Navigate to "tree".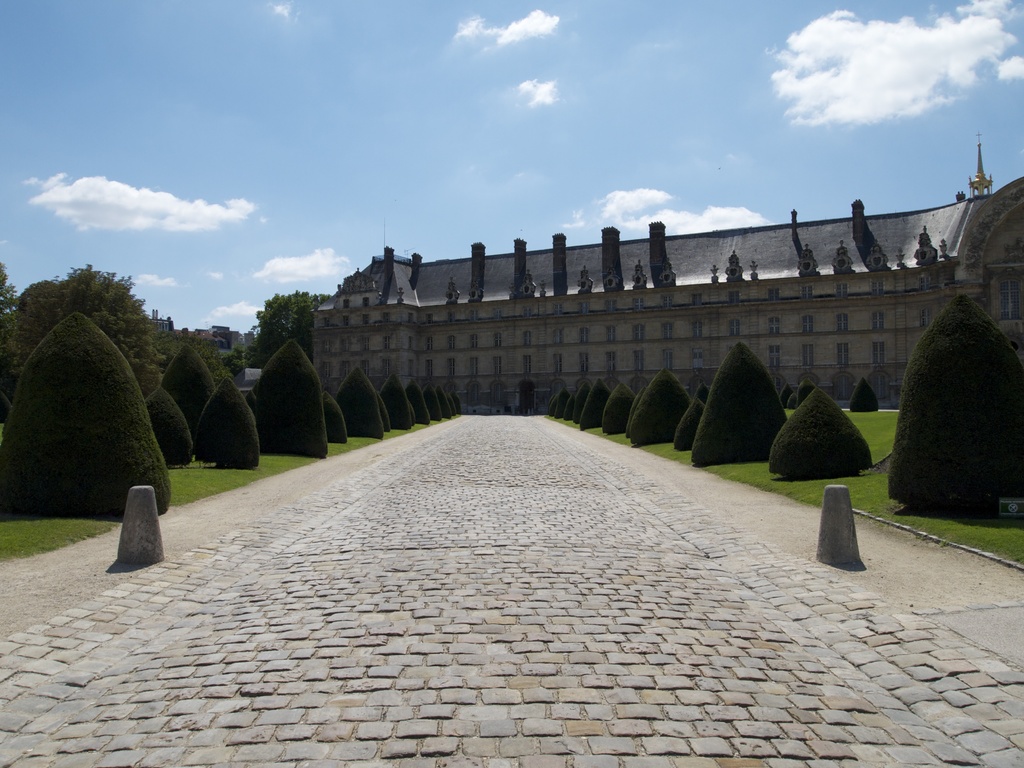
Navigation target: select_region(233, 287, 330, 367).
